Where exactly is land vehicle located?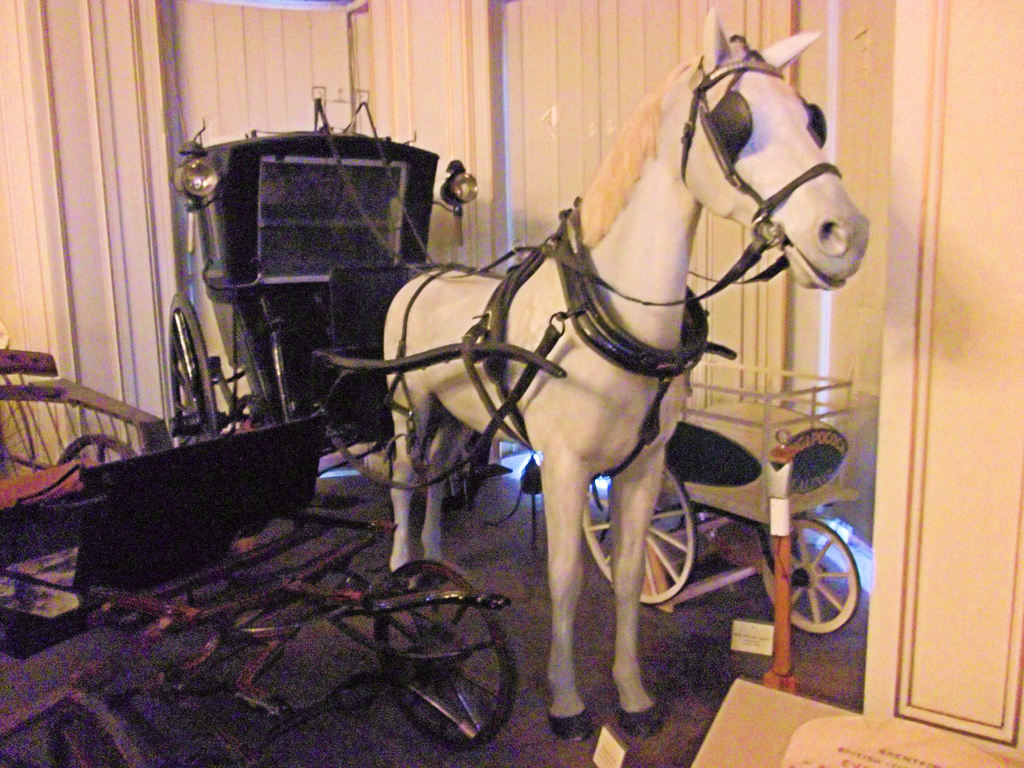
Its bounding box is (left=166, top=3, right=874, bottom=730).
